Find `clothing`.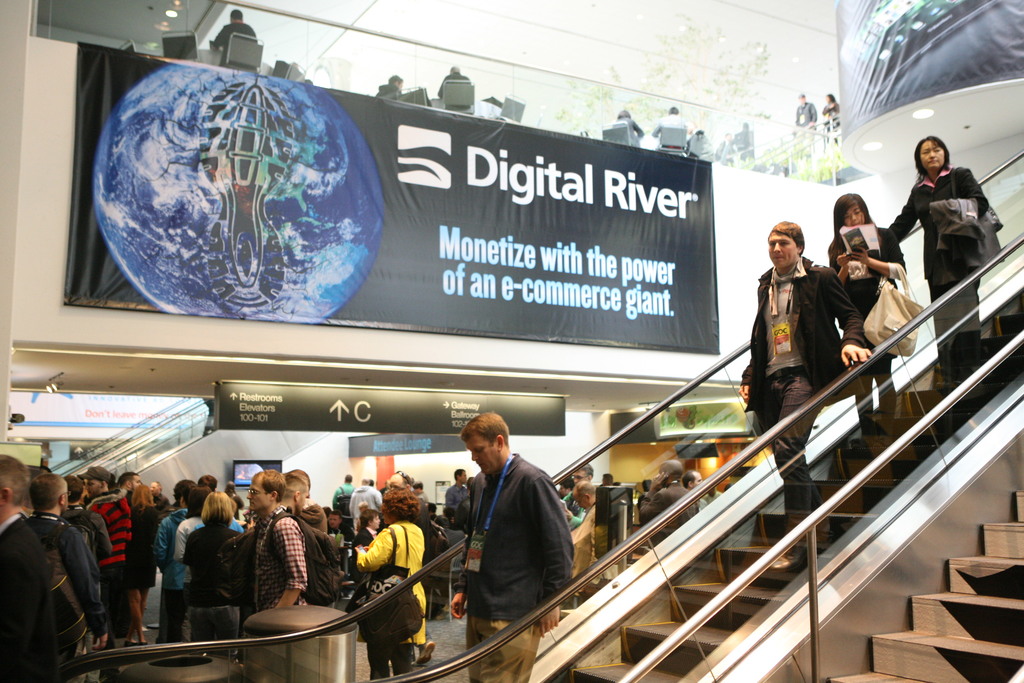
crop(0, 509, 76, 682).
